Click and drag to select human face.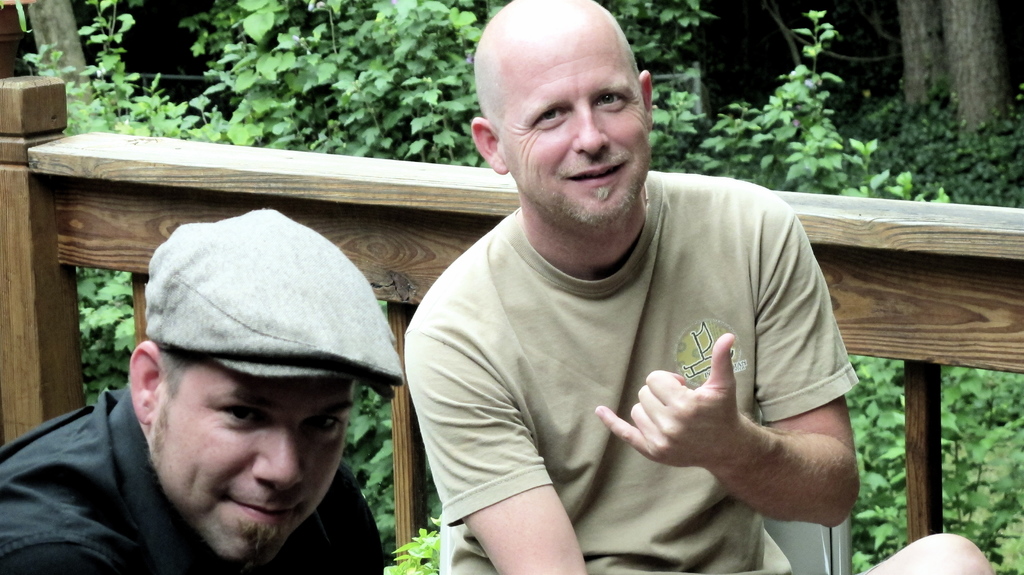
Selection: l=492, t=20, r=655, b=218.
